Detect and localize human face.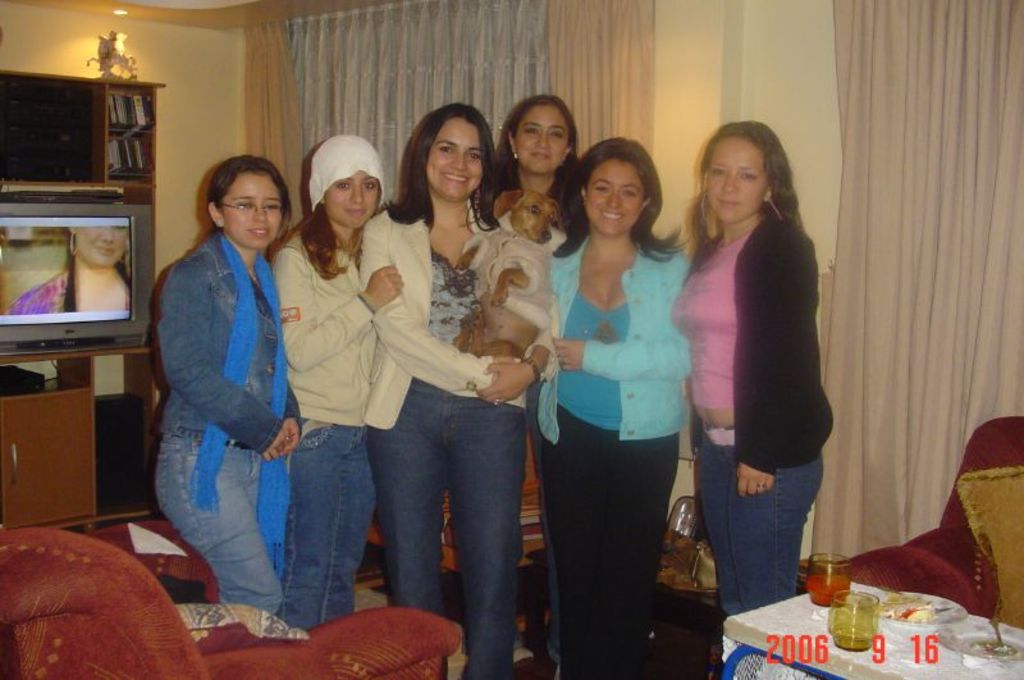
Localized at x1=76, y1=225, x2=128, y2=266.
